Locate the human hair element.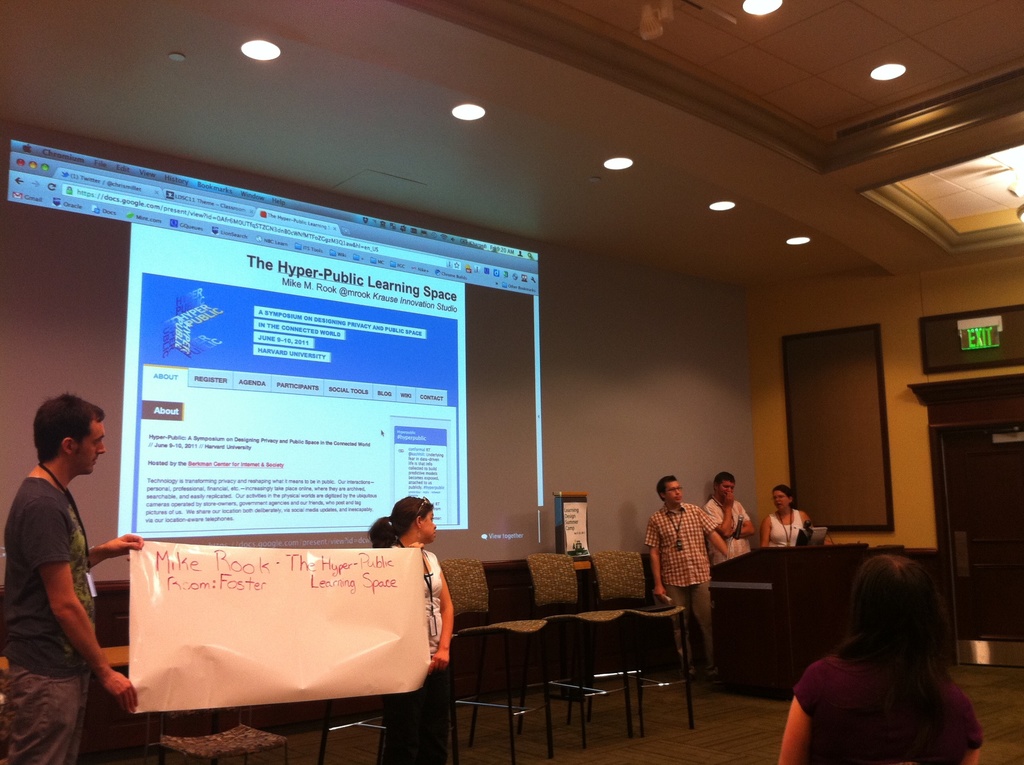
Element bbox: BBox(655, 477, 678, 502).
